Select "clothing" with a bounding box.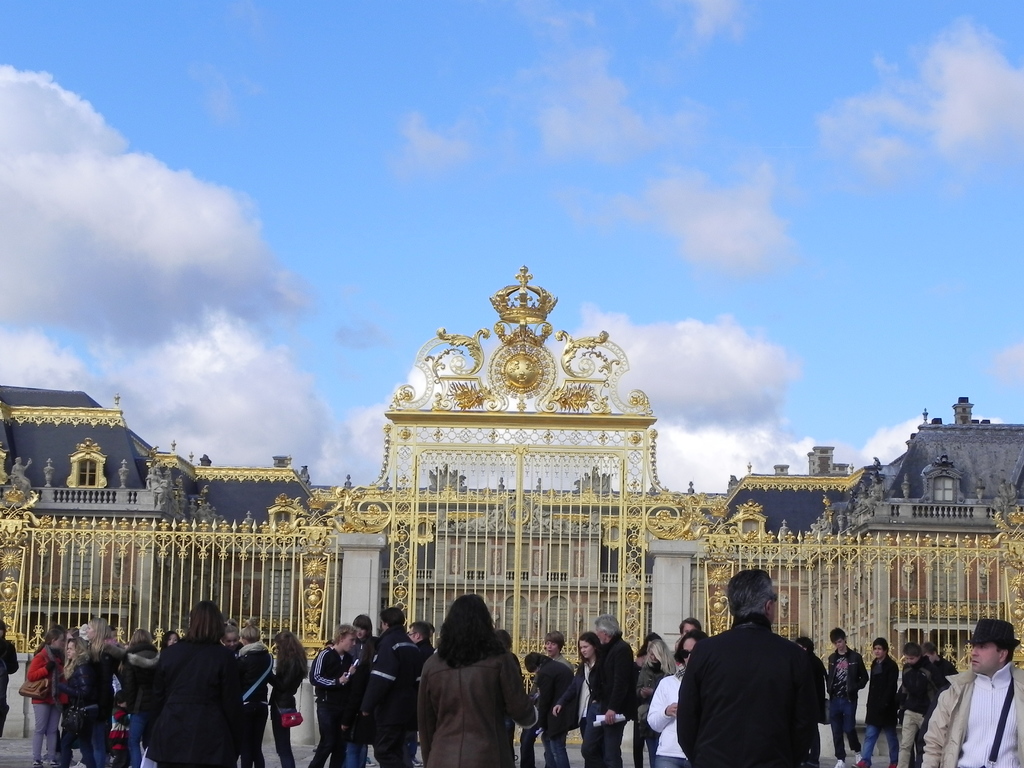
locate(342, 643, 367, 767).
